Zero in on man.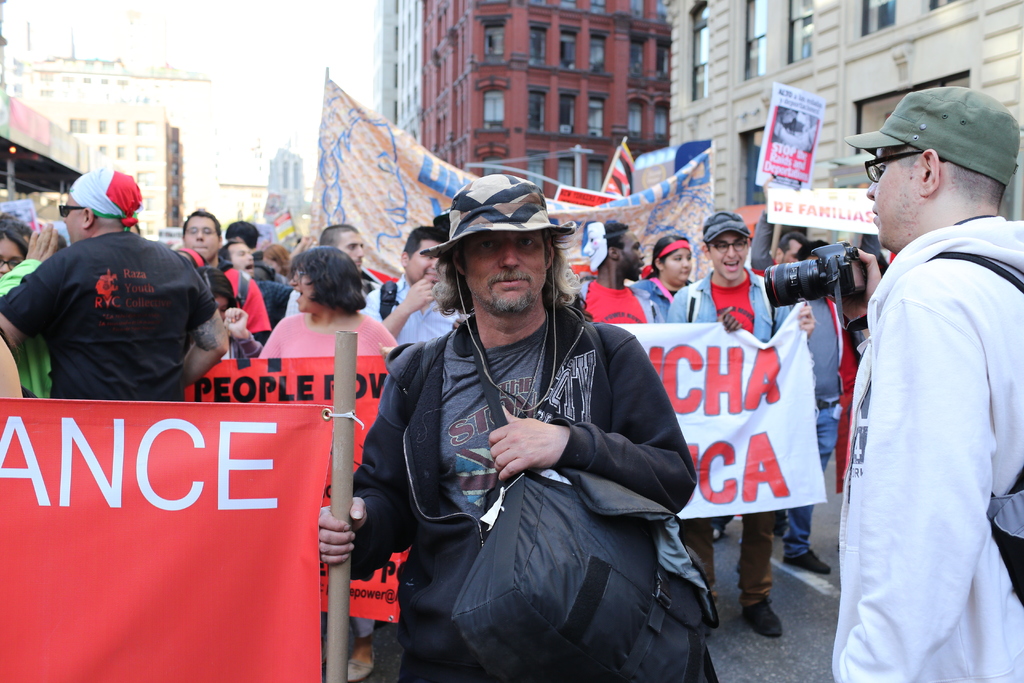
Zeroed in: box(670, 210, 808, 606).
